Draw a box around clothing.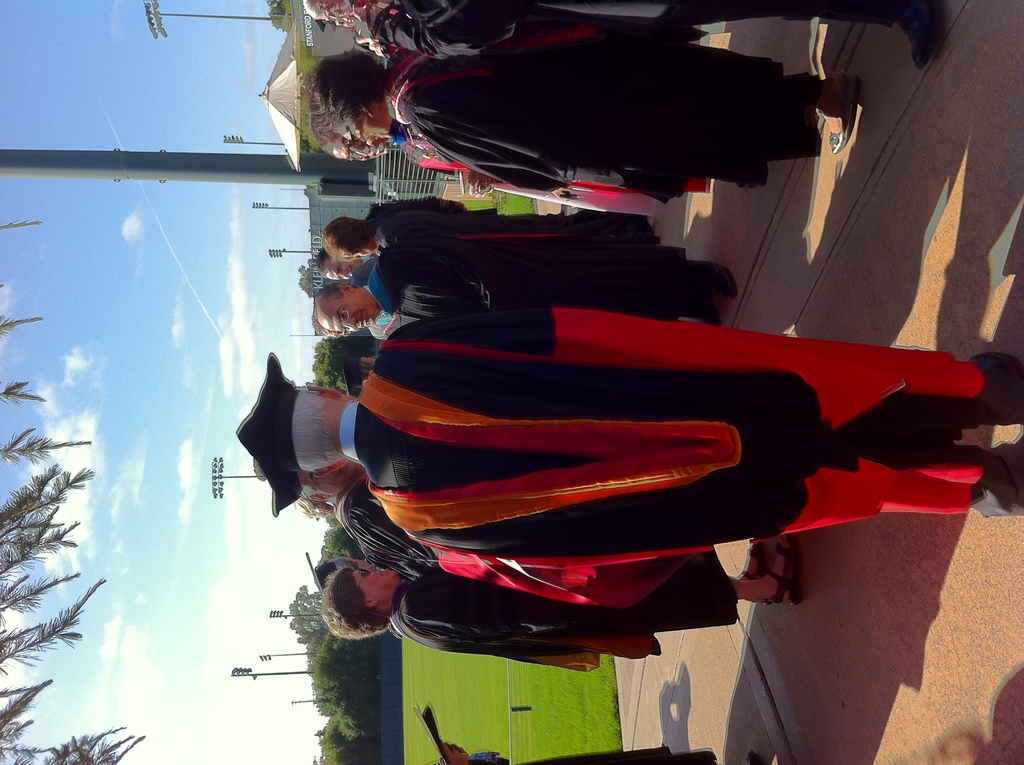
box=[388, 544, 735, 676].
